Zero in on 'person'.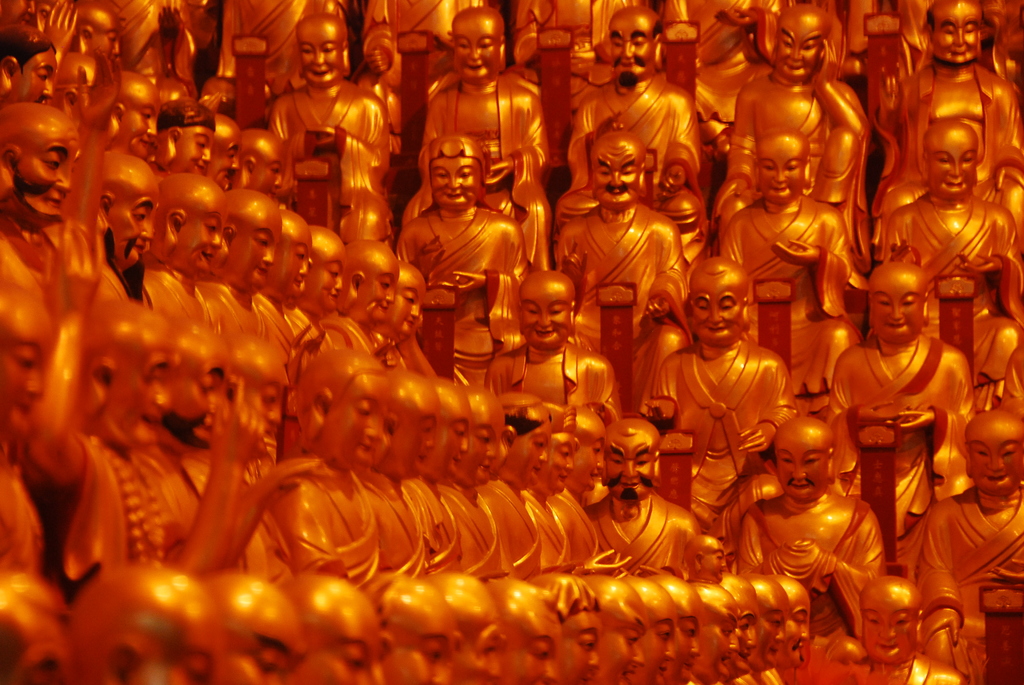
Zeroed in: [405,7,547,251].
